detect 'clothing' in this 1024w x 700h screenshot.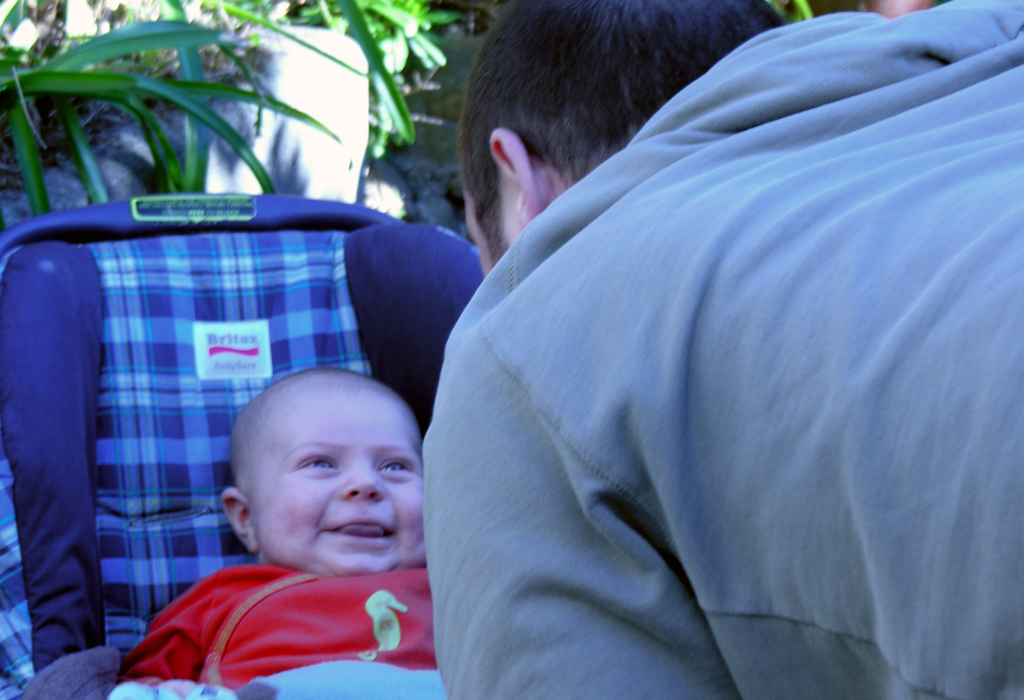
Detection: [x1=125, y1=564, x2=444, y2=690].
